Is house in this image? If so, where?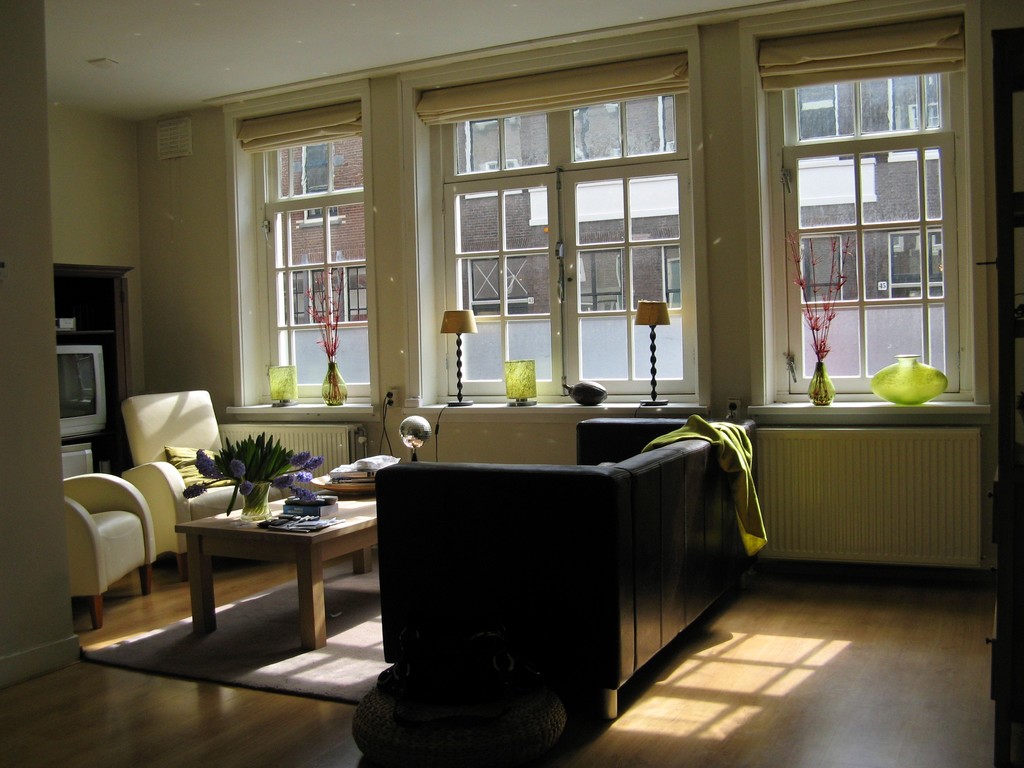
Yes, at l=40, t=11, r=1023, b=666.
